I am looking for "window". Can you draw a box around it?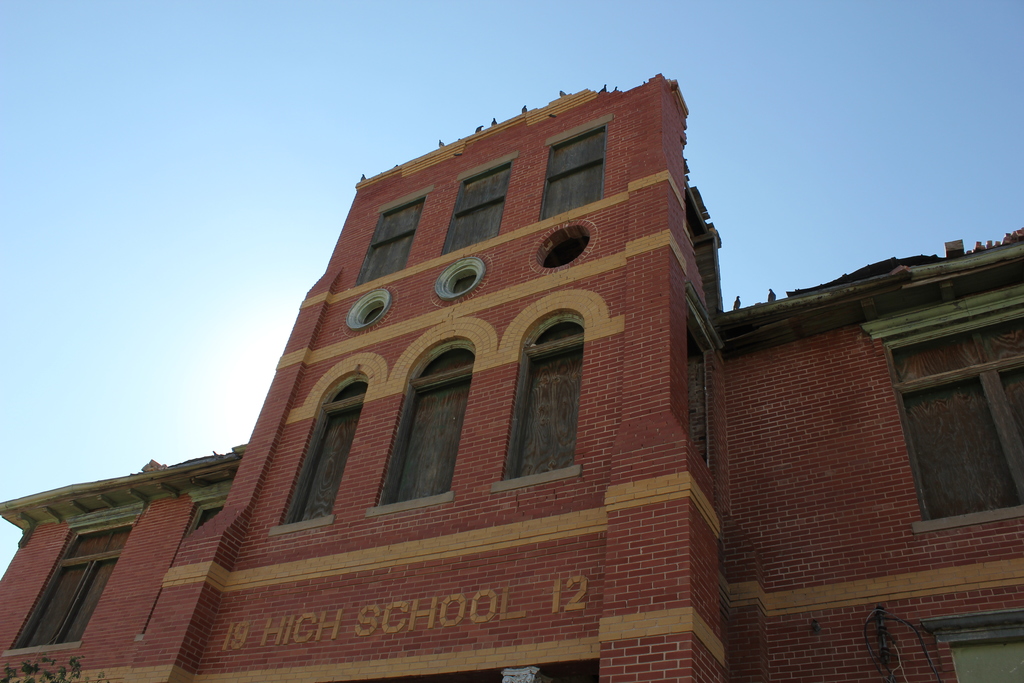
Sure, the bounding box is 868,272,1023,528.
